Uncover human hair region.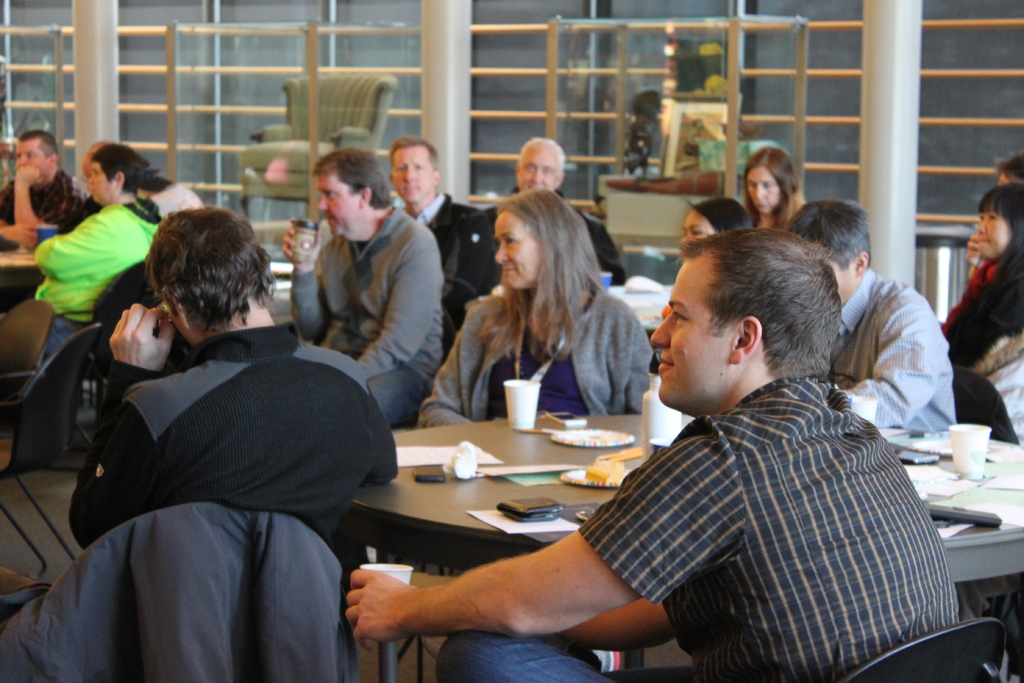
Uncovered: [left=17, top=126, right=59, bottom=152].
